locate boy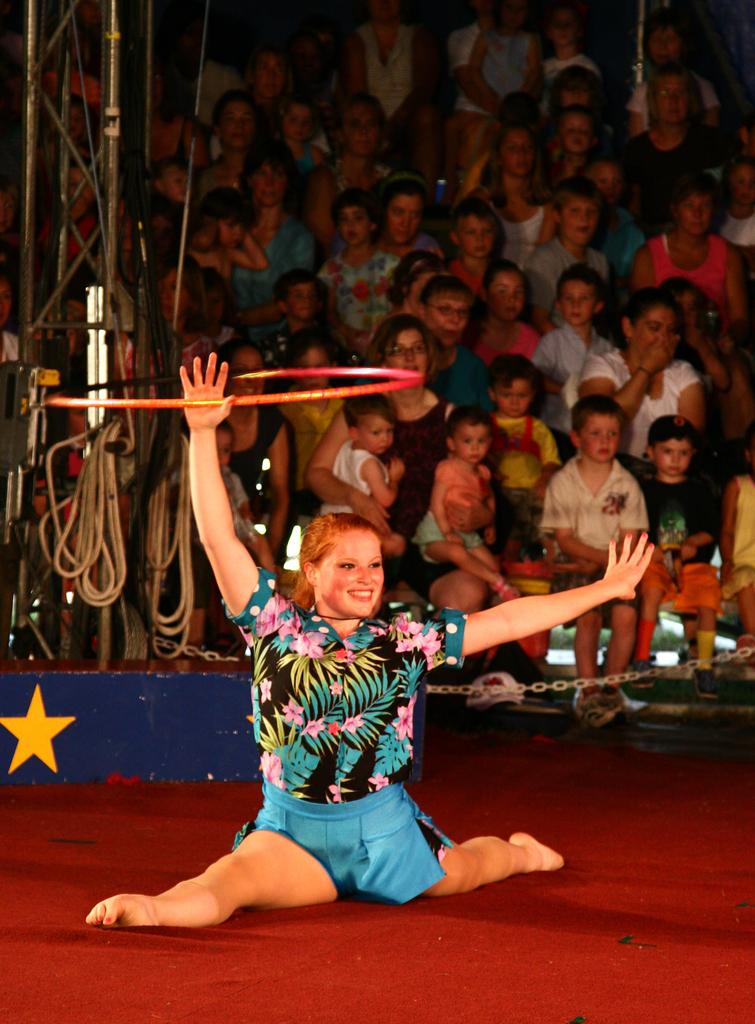
bbox=[553, 102, 601, 181]
